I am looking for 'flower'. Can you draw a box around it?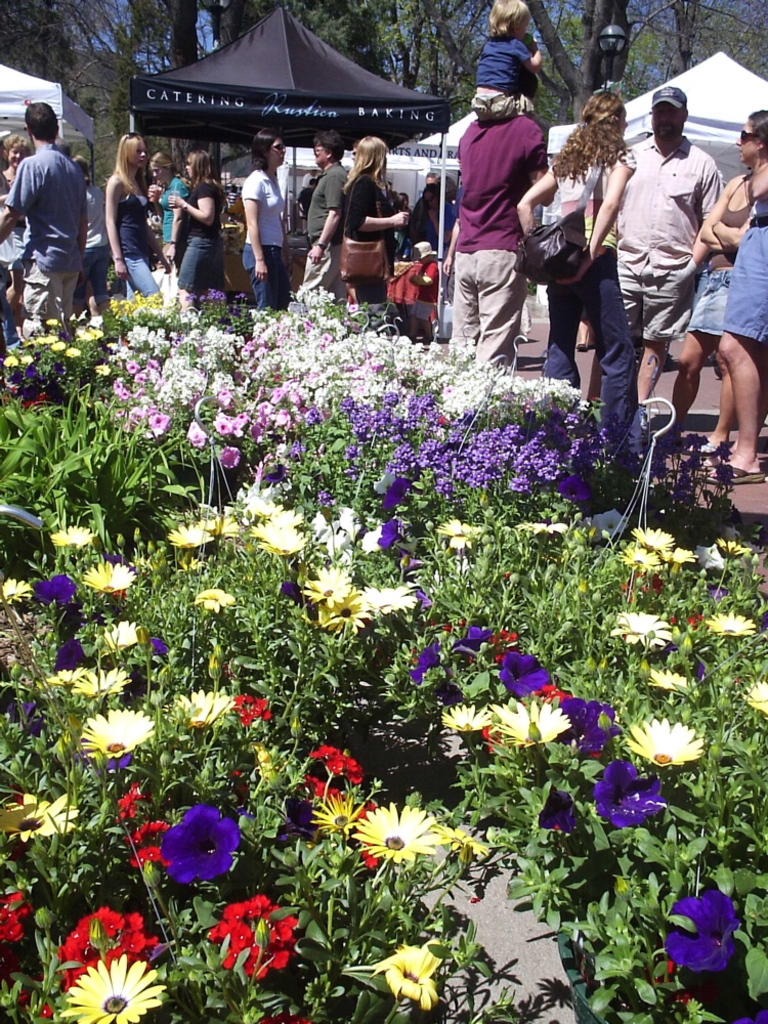
Sure, the bounding box is (274, 798, 316, 842).
